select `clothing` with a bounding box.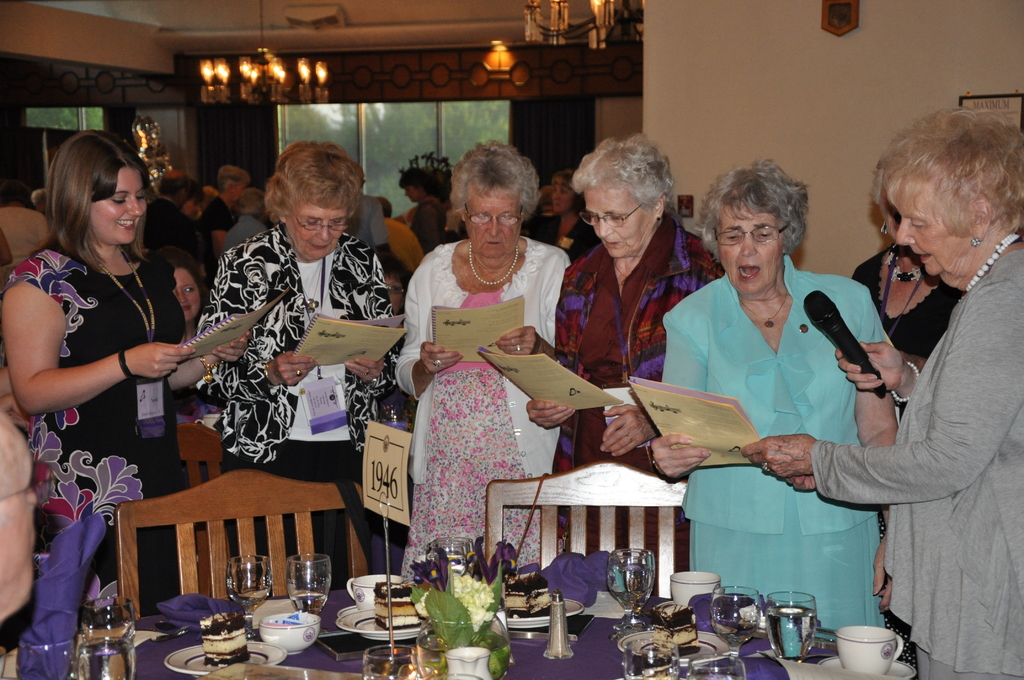
<region>849, 241, 959, 679</region>.
